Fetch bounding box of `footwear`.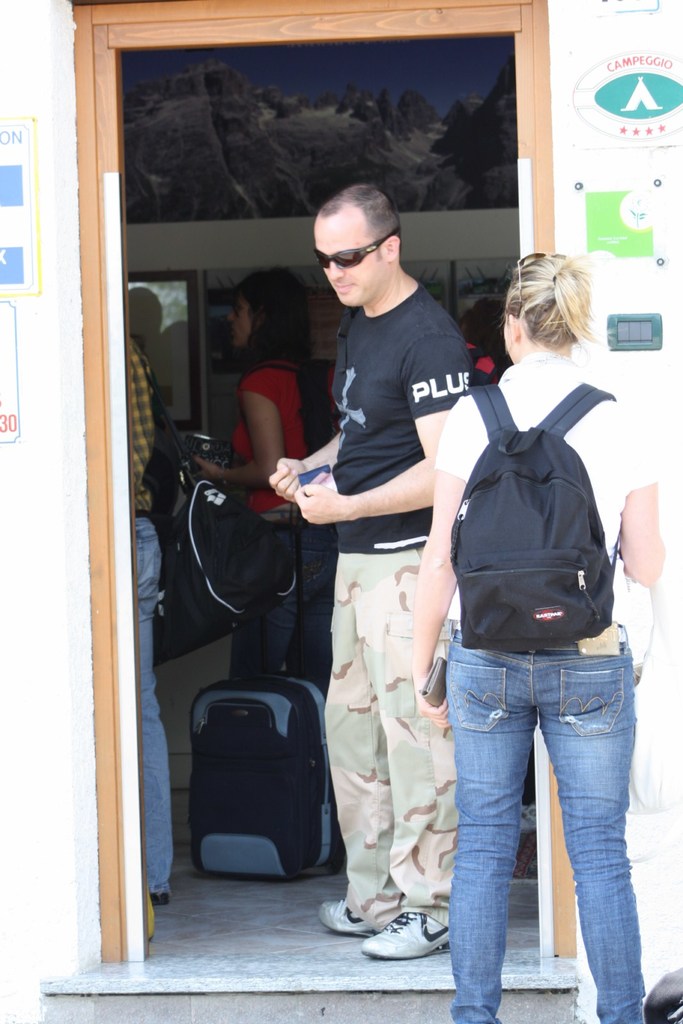
Bbox: 369:905:454:970.
